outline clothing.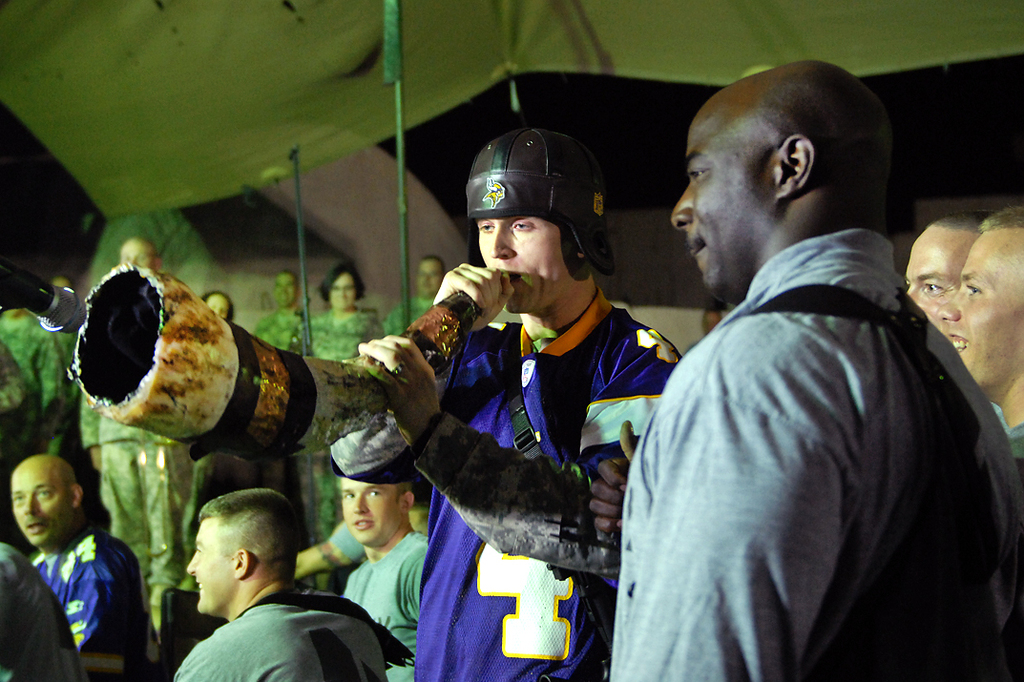
Outline: [x1=334, y1=523, x2=432, y2=681].
